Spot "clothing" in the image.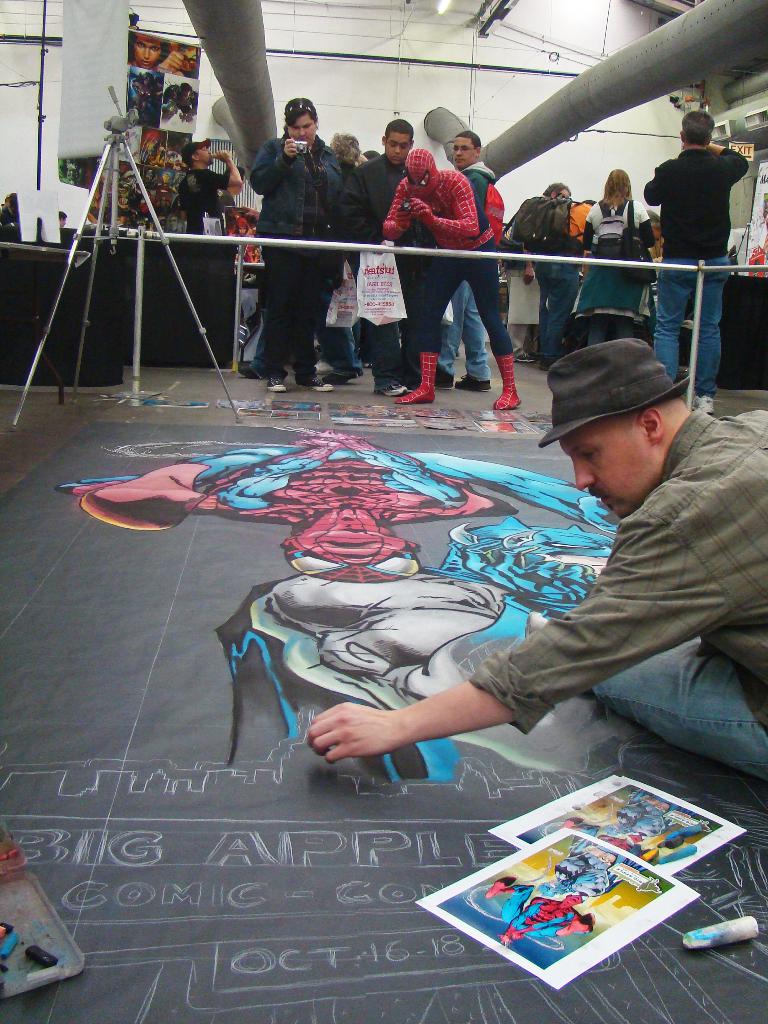
"clothing" found at 332,154,429,394.
